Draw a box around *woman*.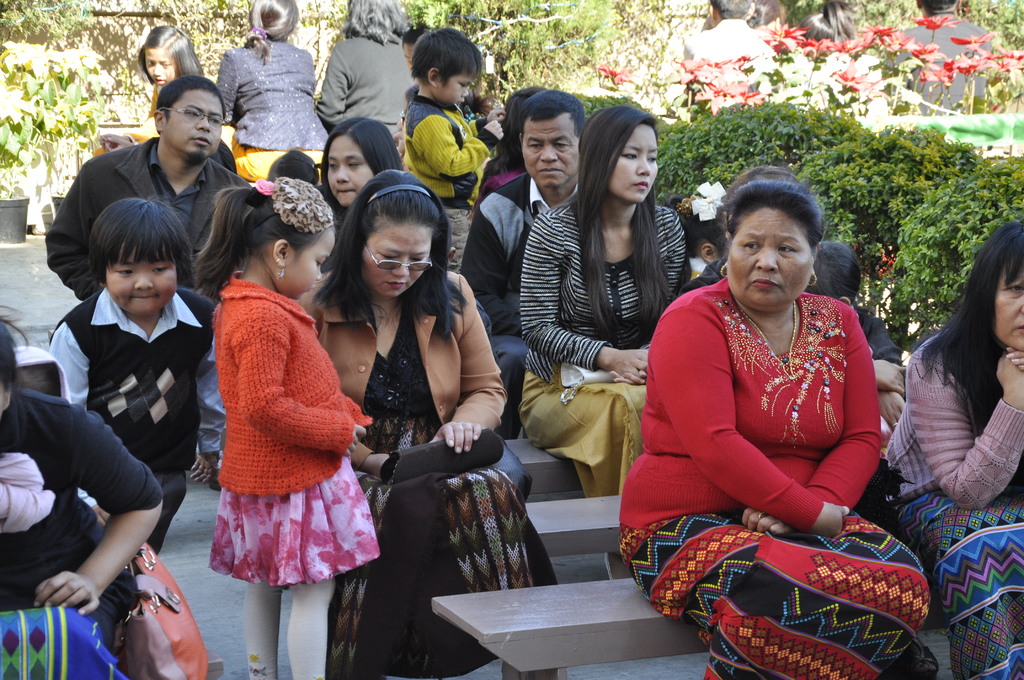
left=641, top=151, right=906, bottom=635.
